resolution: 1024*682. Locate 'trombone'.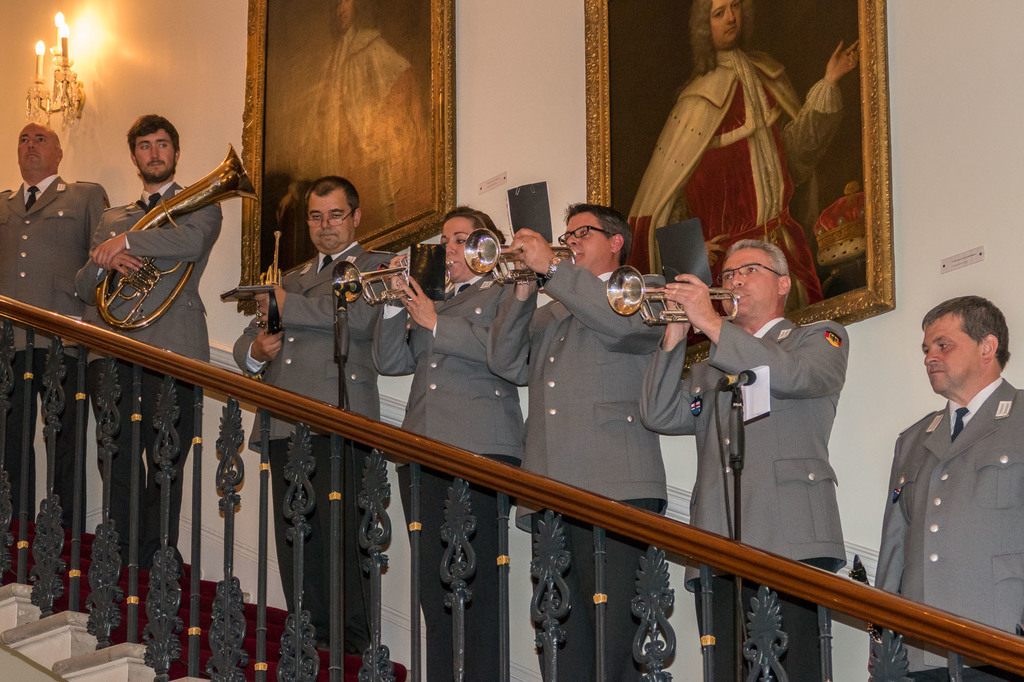
x1=463, y1=236, x2=577, y2=287.
